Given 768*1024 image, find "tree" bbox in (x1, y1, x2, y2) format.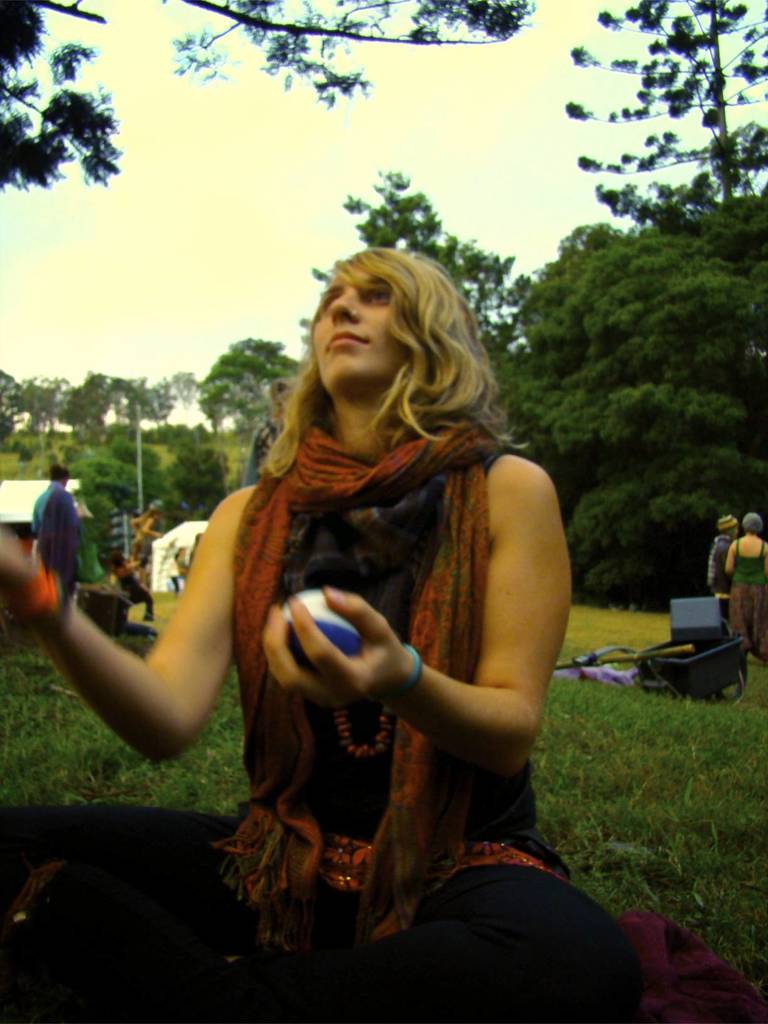
(548, 24, 745, 242).
